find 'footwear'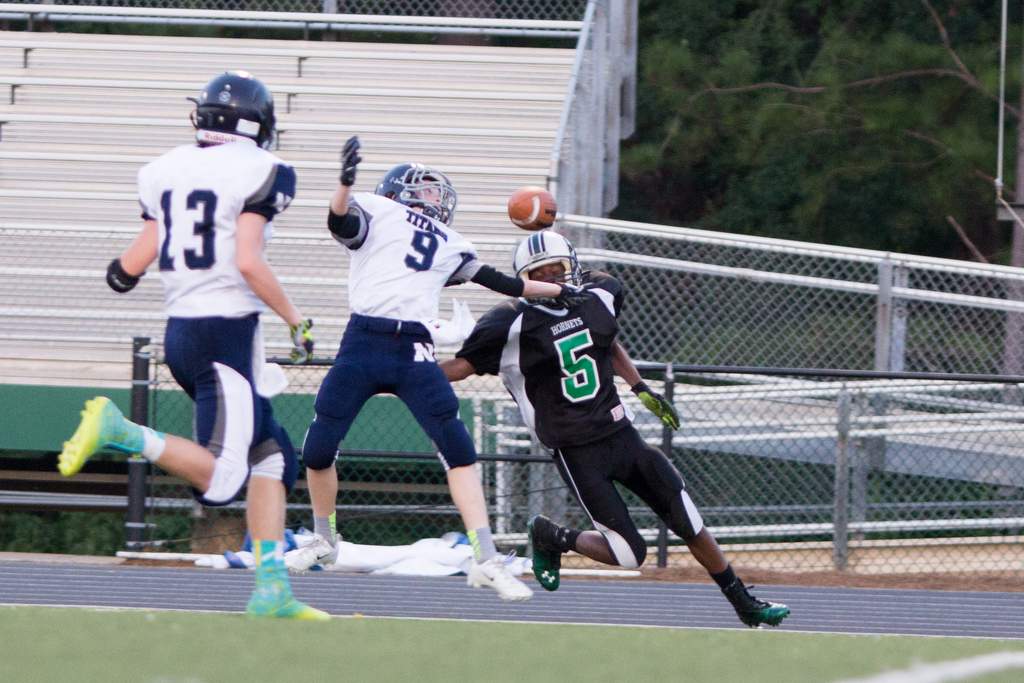
bbox=[525, 514, 564, 597]
